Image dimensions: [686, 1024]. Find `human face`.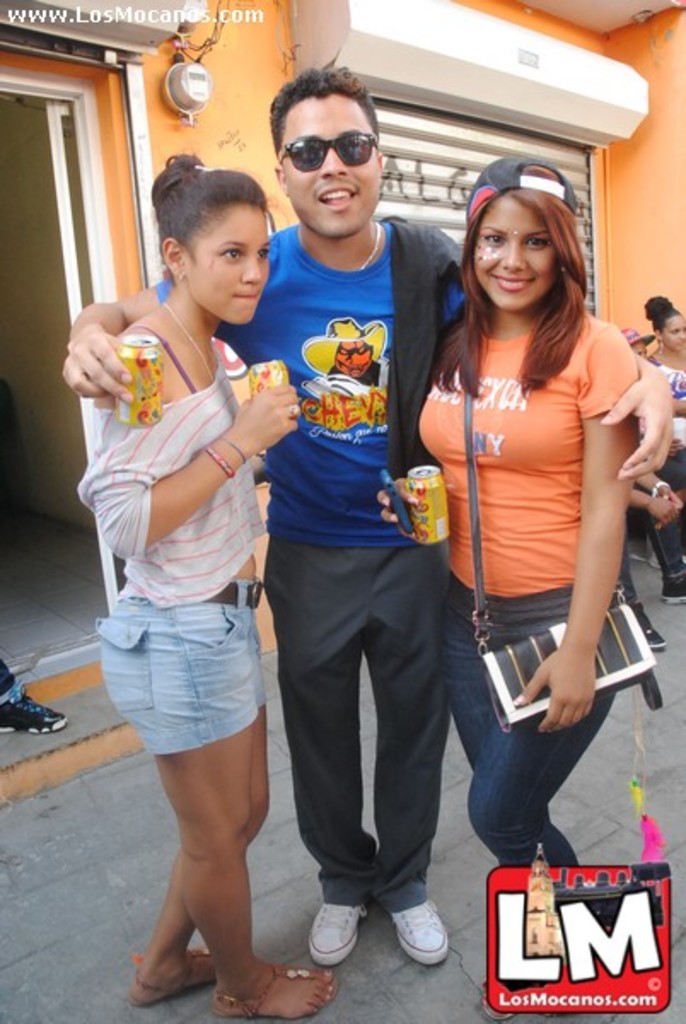
(x1=474, y1=198, x2=560, y2=307).
